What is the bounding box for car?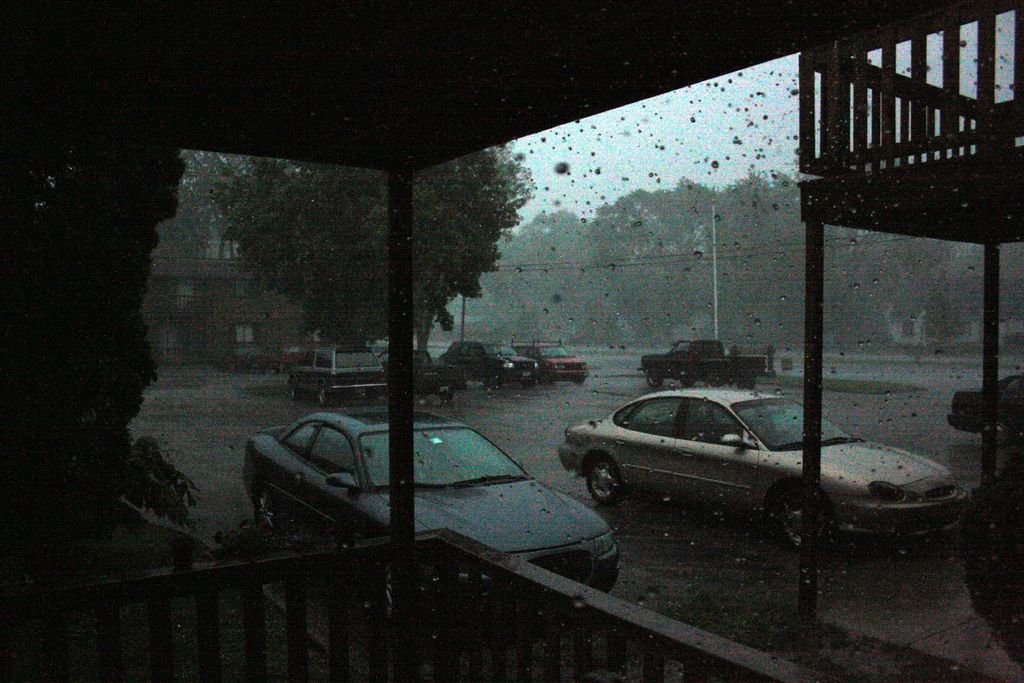
<region>515, 340, 586, 388</region>.
